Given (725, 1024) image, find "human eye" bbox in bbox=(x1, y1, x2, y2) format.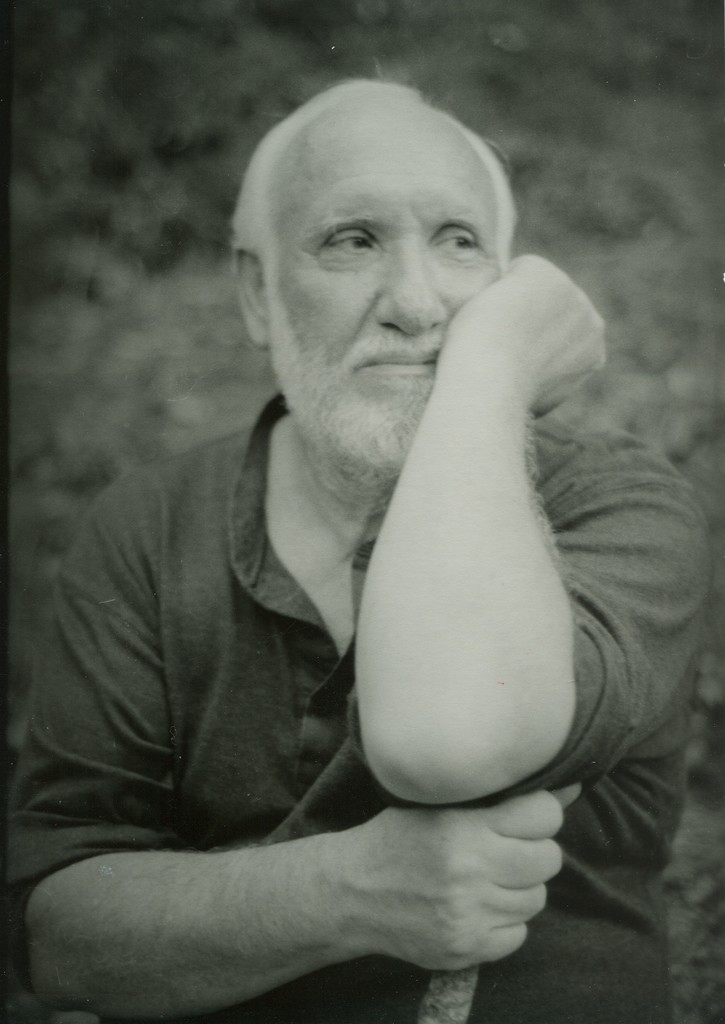
bbox=(320, 222, 379, 253).
